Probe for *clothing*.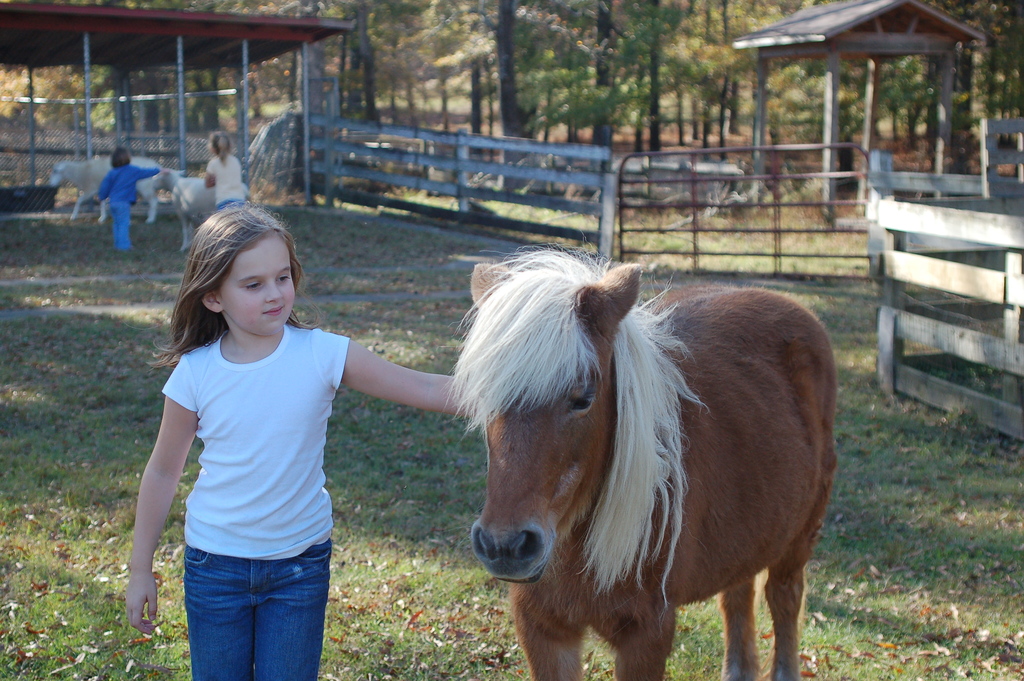
Probe result: [left=98, top=162, right=159, bottom=254].
